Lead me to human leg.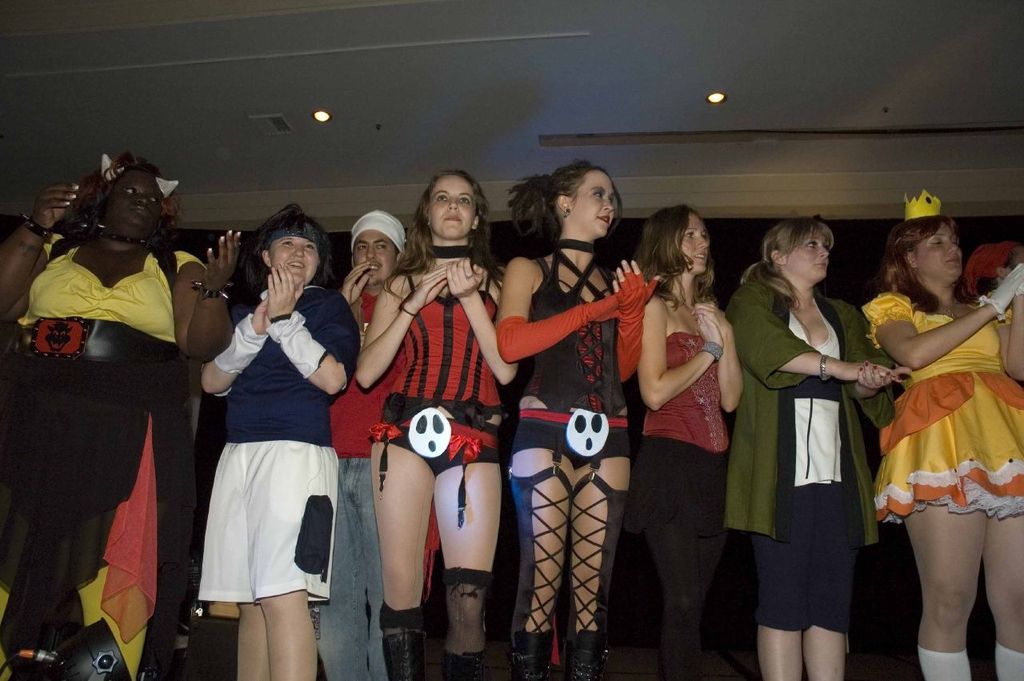
Lead to crop(903, 393, 994, 680).
